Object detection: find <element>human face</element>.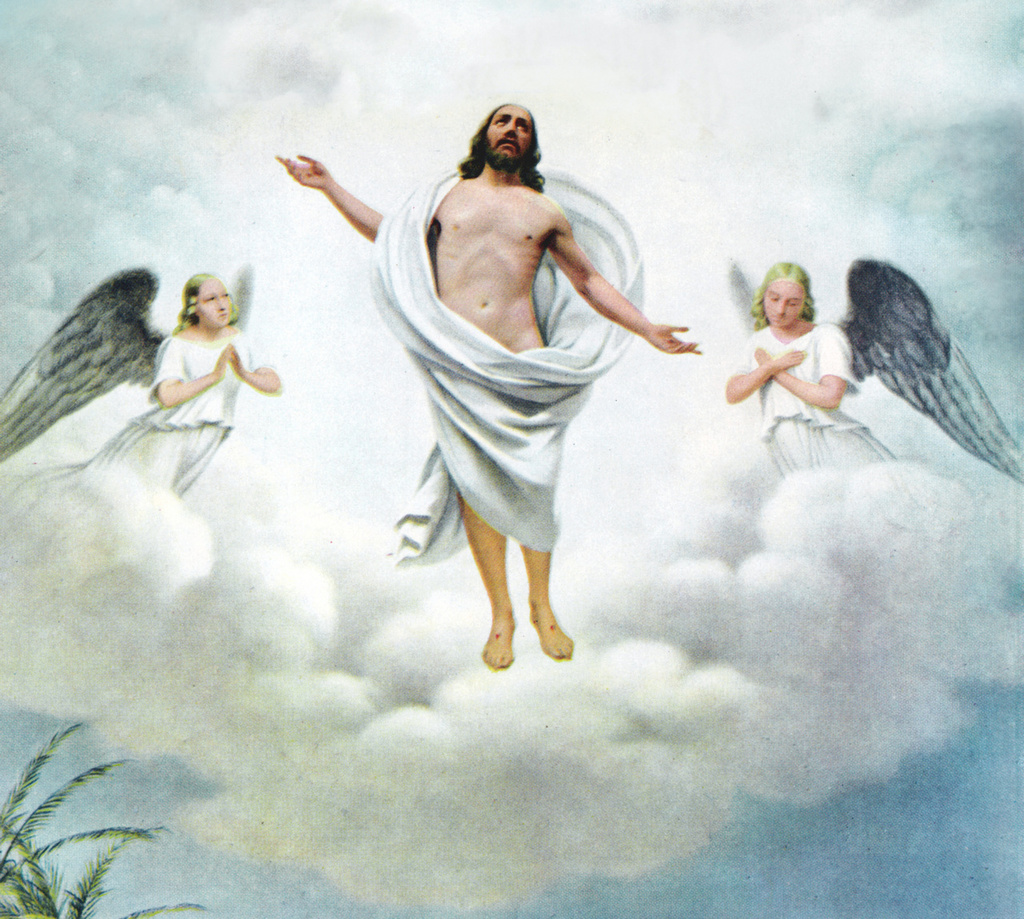
[left=198, top=278, right=231, bottom=328].
